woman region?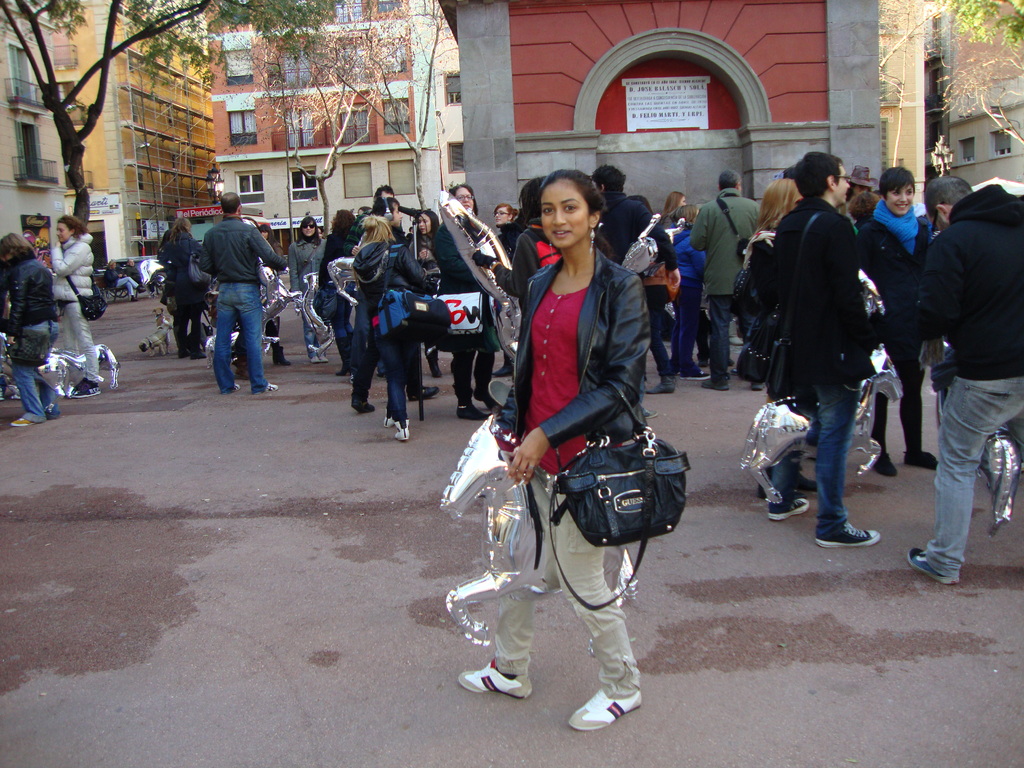
x1=287 y1=212 x2=329 y2=358
